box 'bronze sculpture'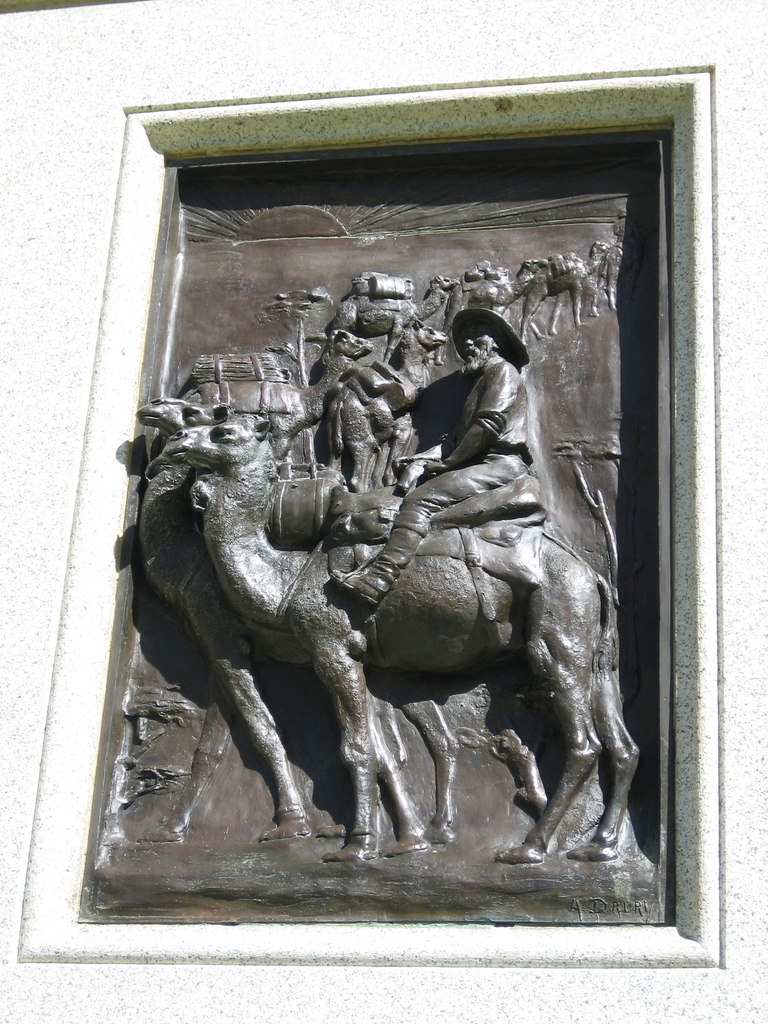
select_region(124, 244, 630, 879)
